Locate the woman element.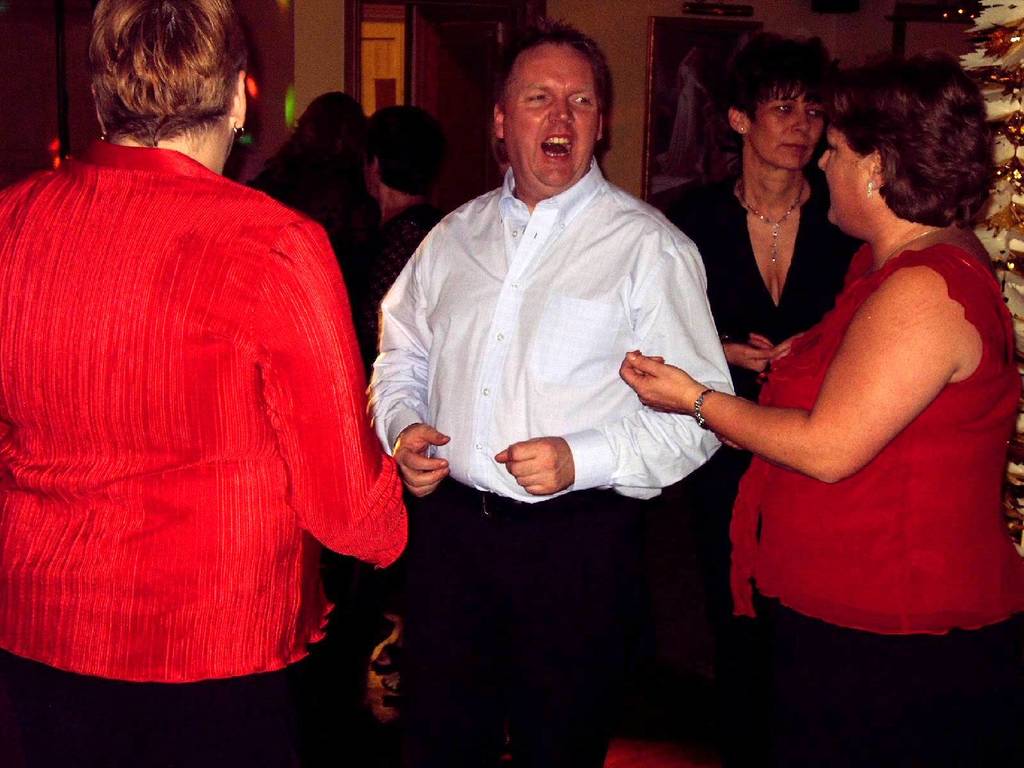
Element bbox: [657, 35, 887, 767].
